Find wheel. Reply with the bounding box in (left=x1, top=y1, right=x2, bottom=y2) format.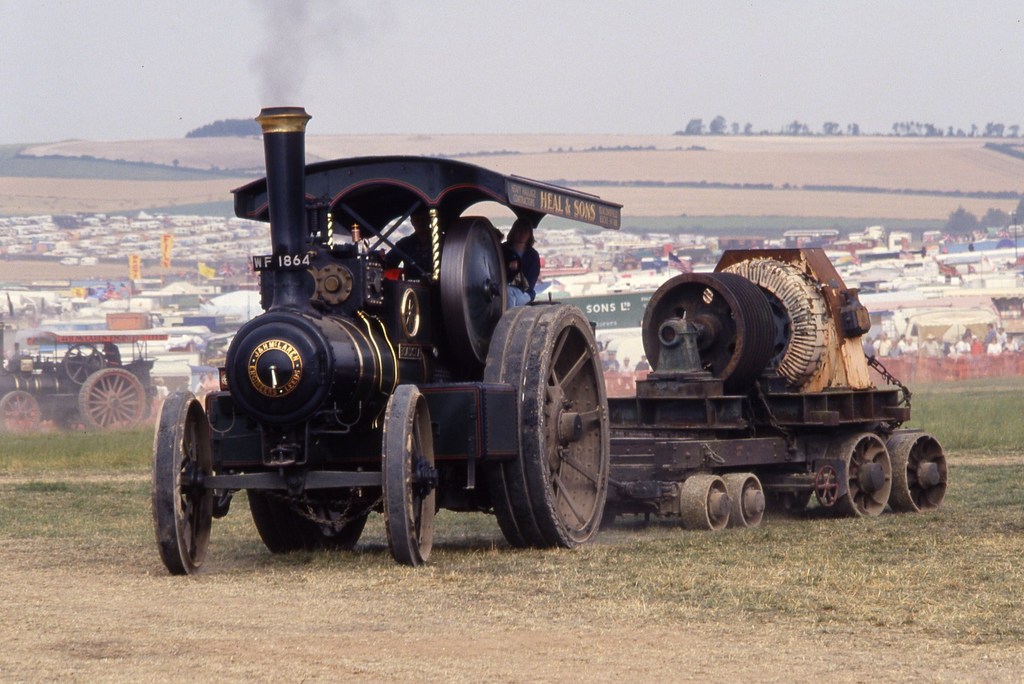
(left=442, top=216, right=506, bottom=367).
